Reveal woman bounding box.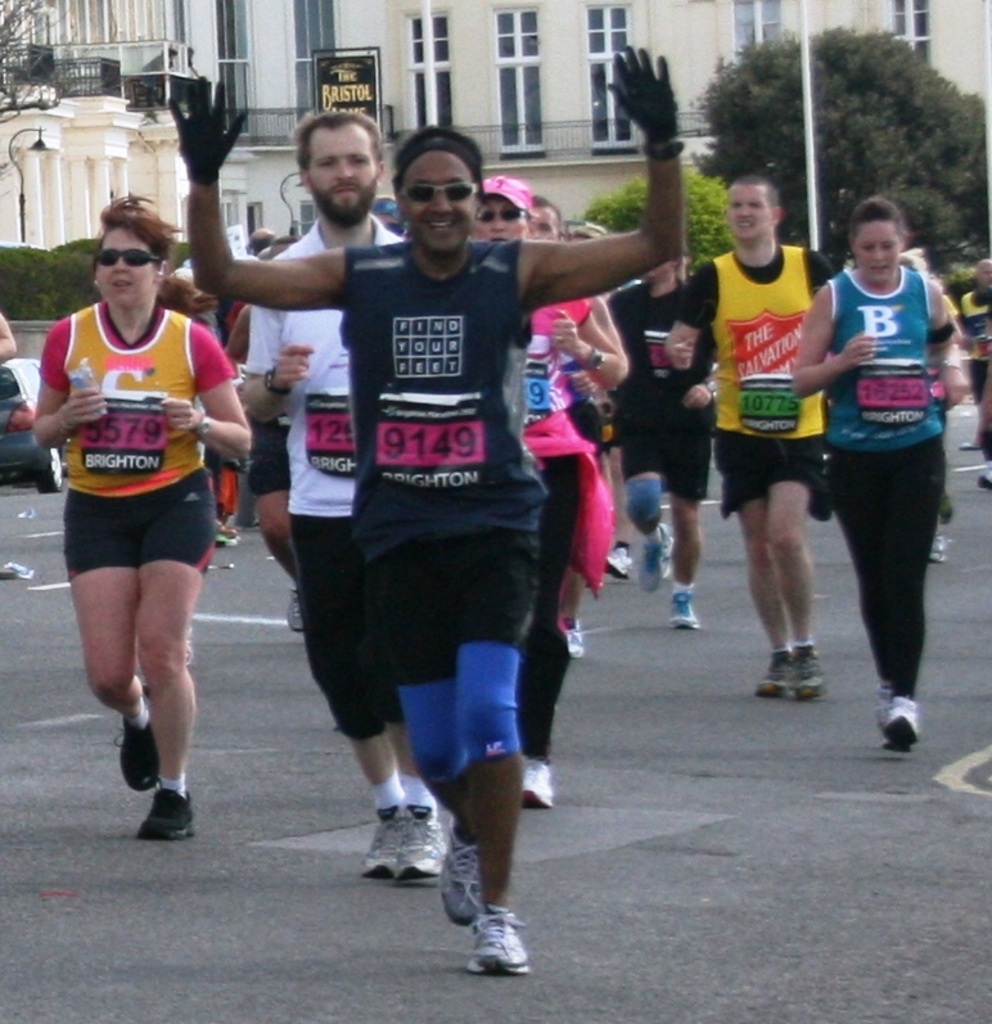
Revealed: (x1=470, y1=172, x2=619, y2=816).
